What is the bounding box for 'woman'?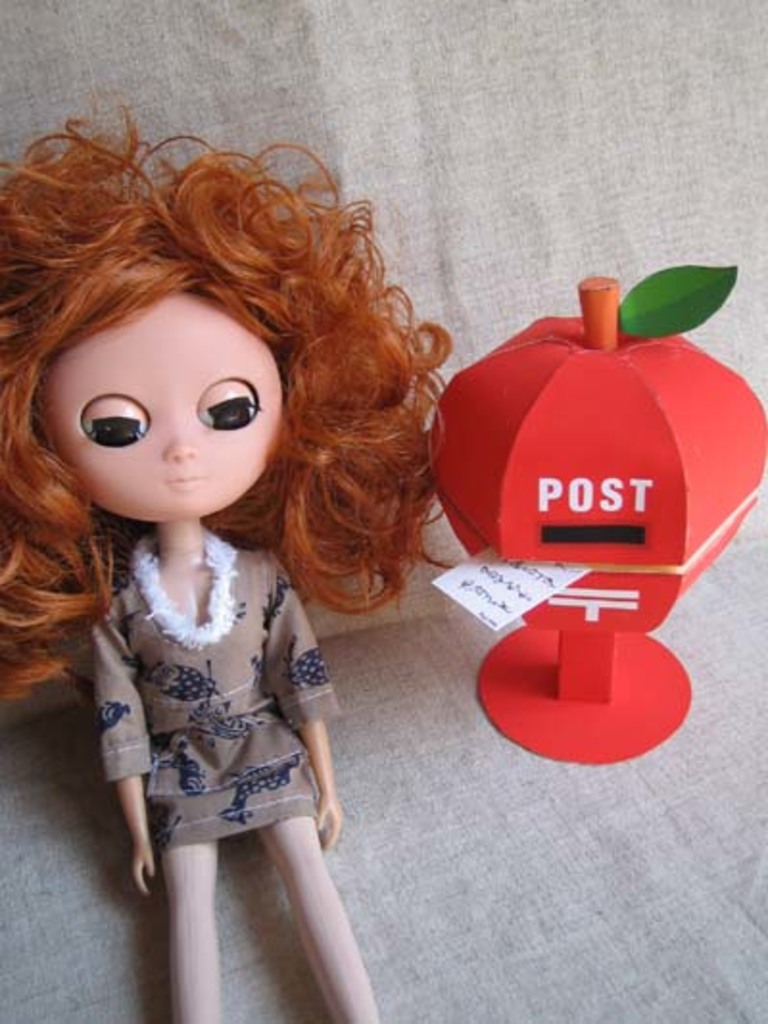
<region>0, 86, 463, 1022</region>.
